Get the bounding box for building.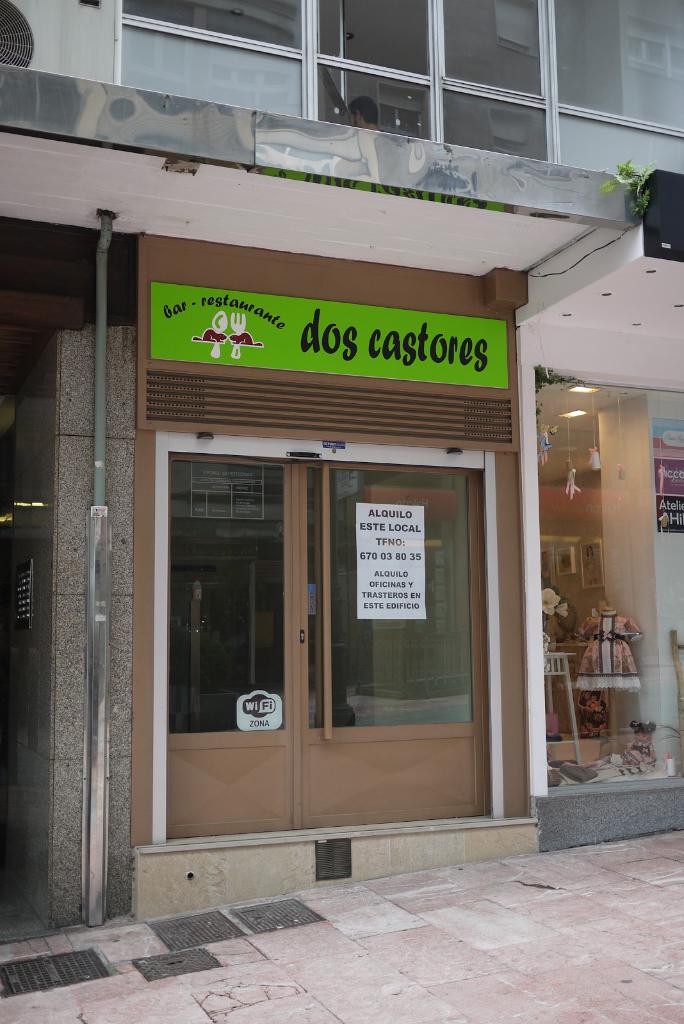
(0,0,683,941).
